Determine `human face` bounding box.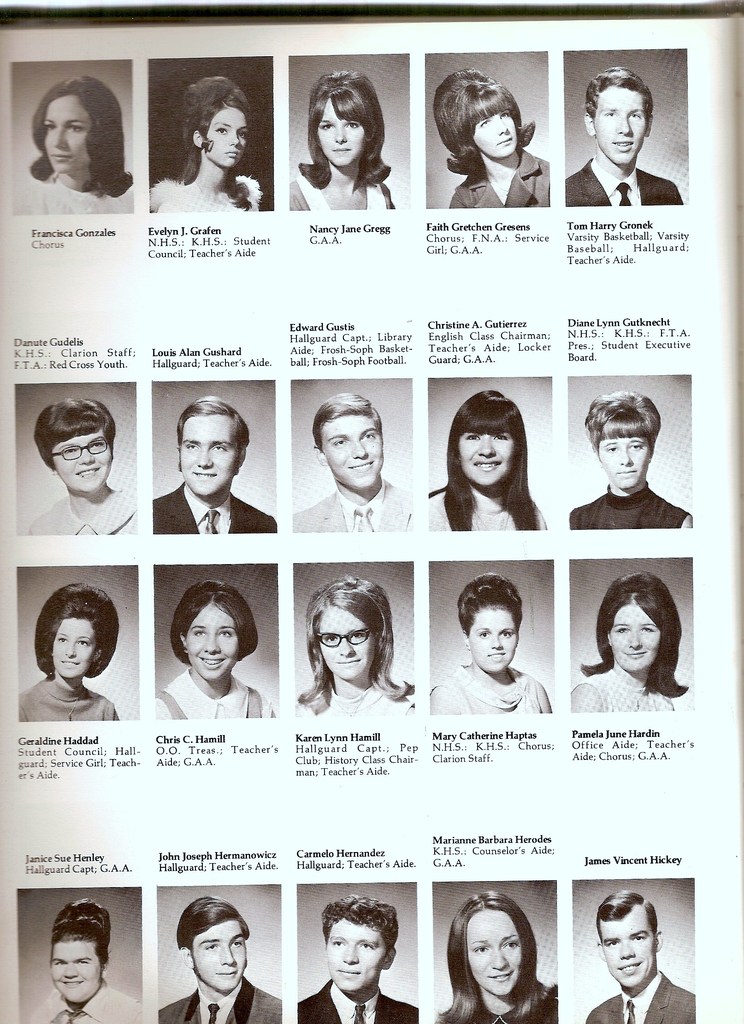
Determined: bbox=(464, 905, 524, 998).
